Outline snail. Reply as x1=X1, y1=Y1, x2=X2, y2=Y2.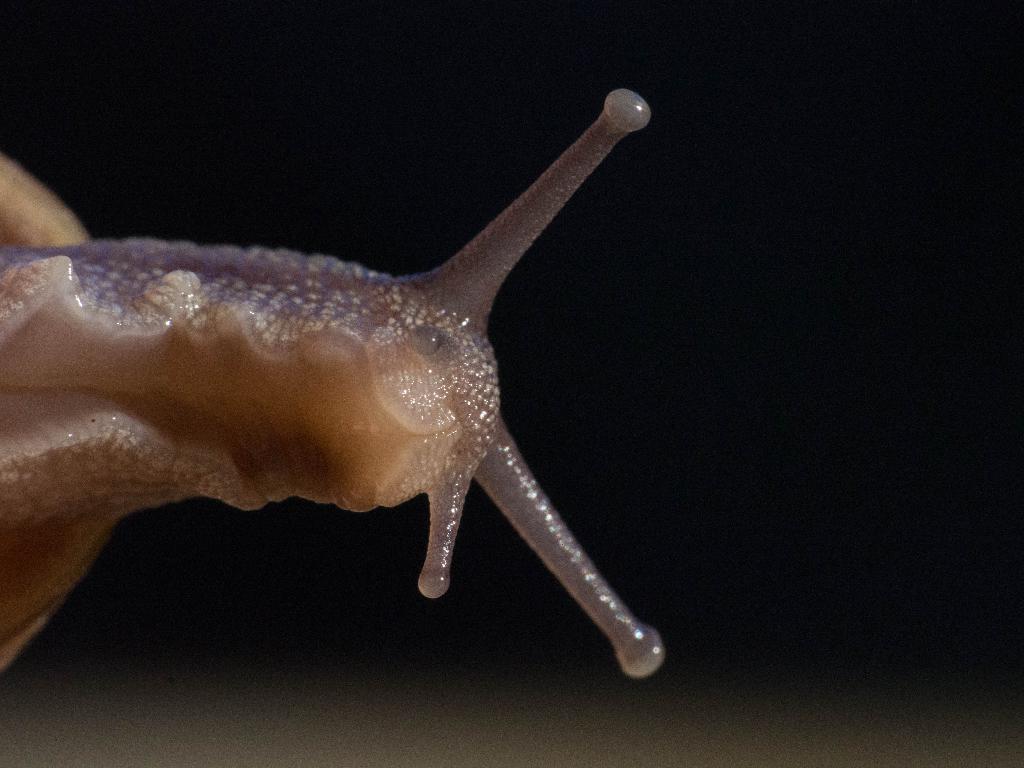
x1=0, y1=86, x2=674, y2=676.
